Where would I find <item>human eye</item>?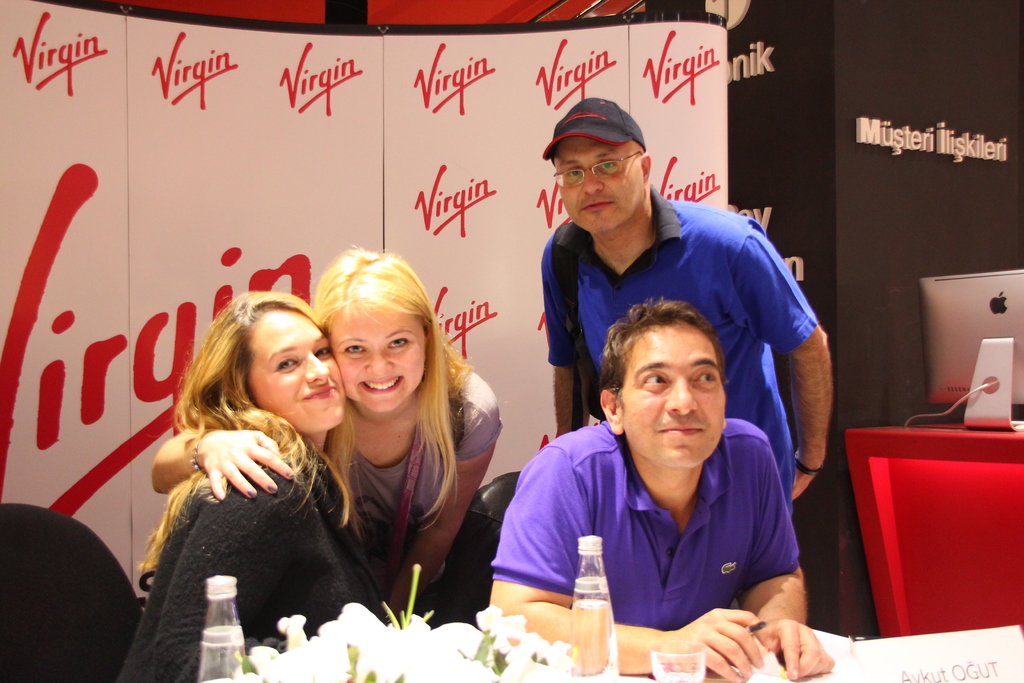
At region(388, 336, 405, 352).
